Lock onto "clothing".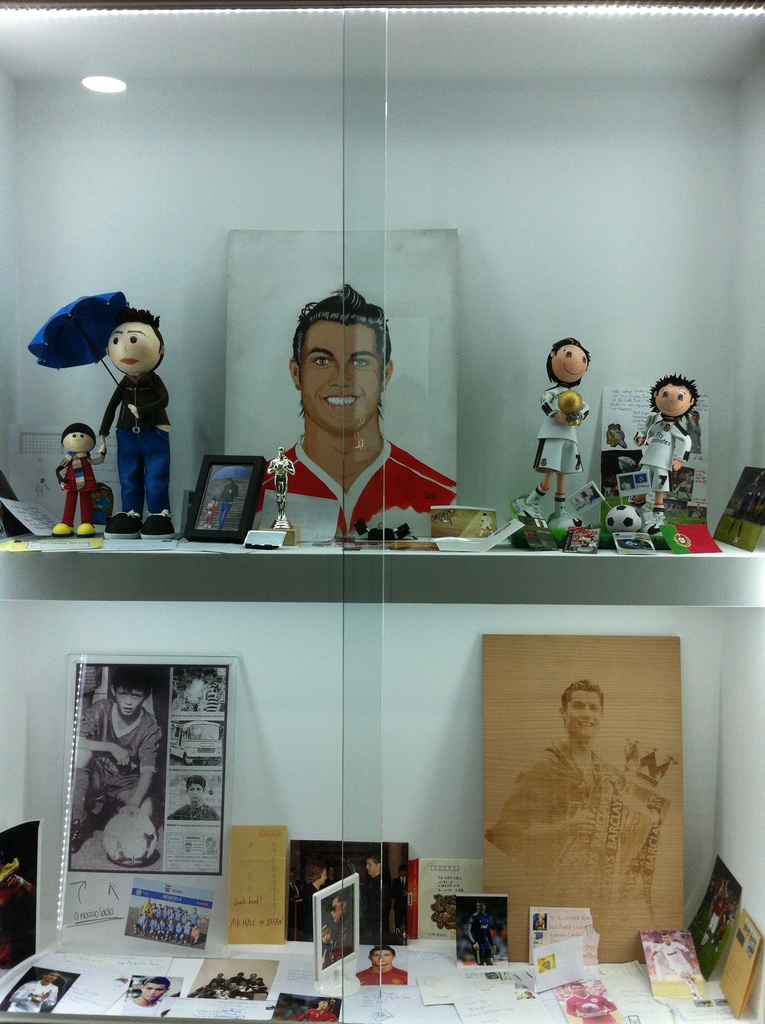
Locked: (635,415,691,500).
